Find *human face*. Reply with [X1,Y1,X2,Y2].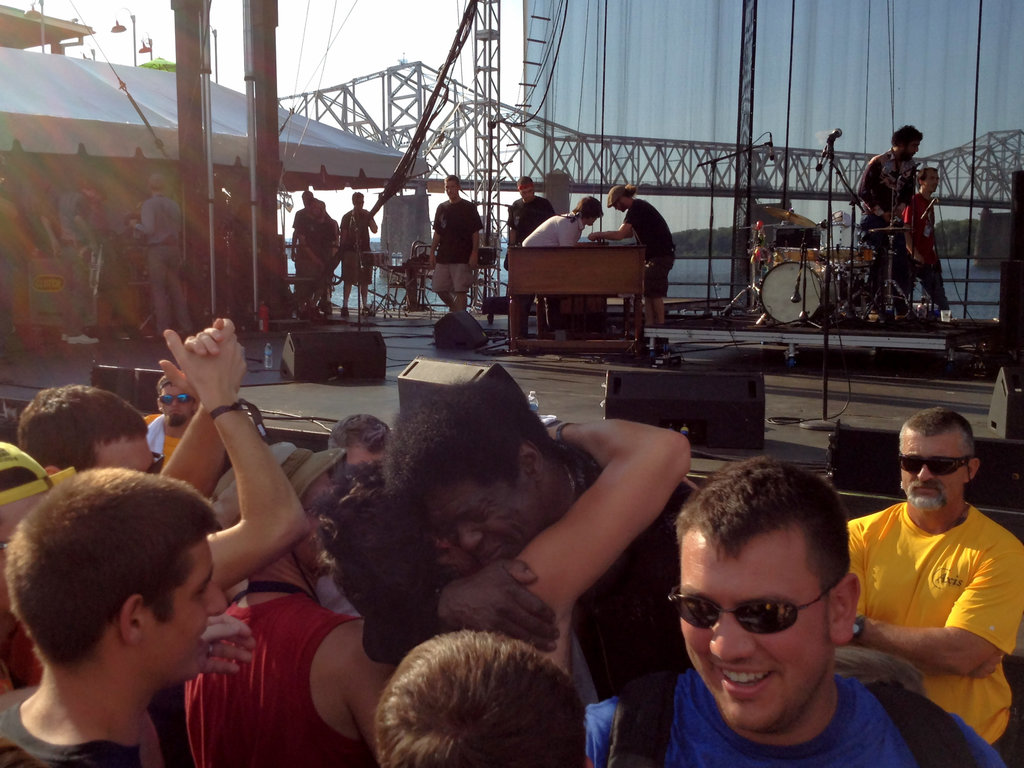
[160,385,191,426].
